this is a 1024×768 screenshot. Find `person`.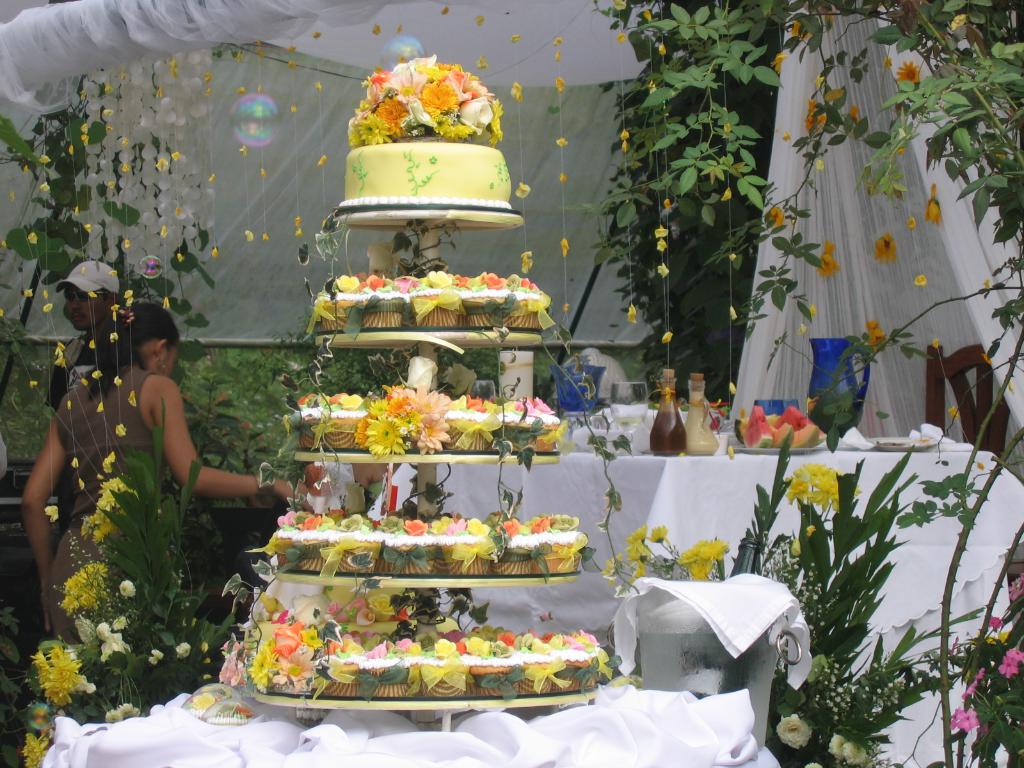
Bounding box: box=[44, 257, 120, 538].
